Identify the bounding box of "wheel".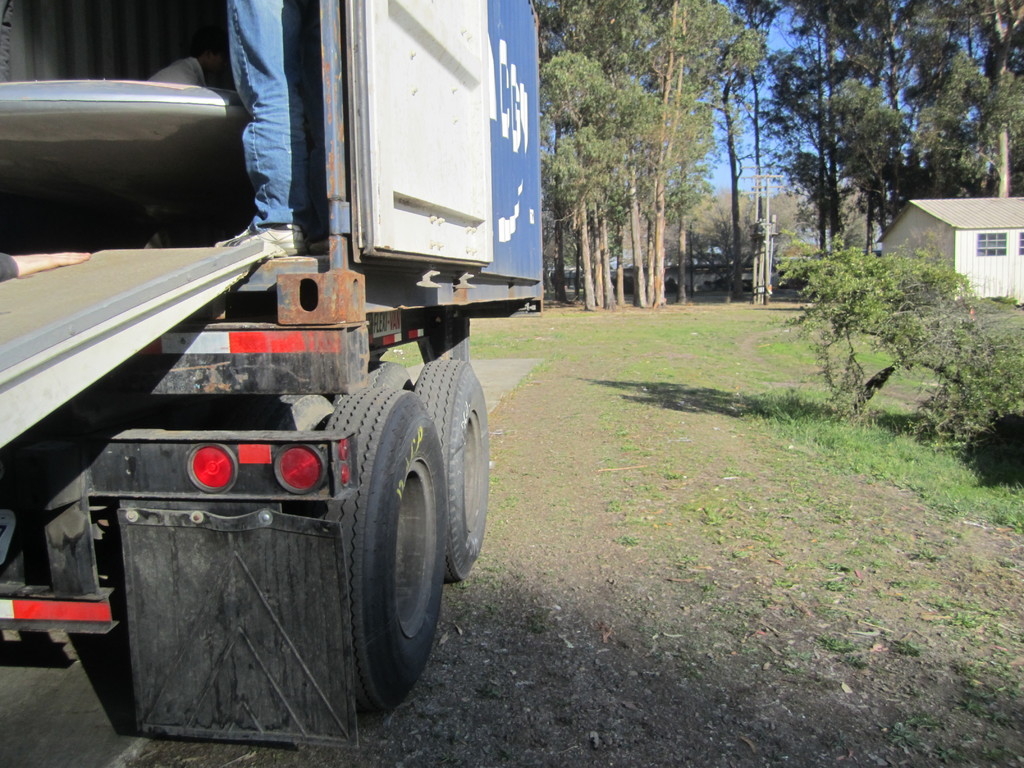
(left=326, top=360, right=453, bottom=709).
